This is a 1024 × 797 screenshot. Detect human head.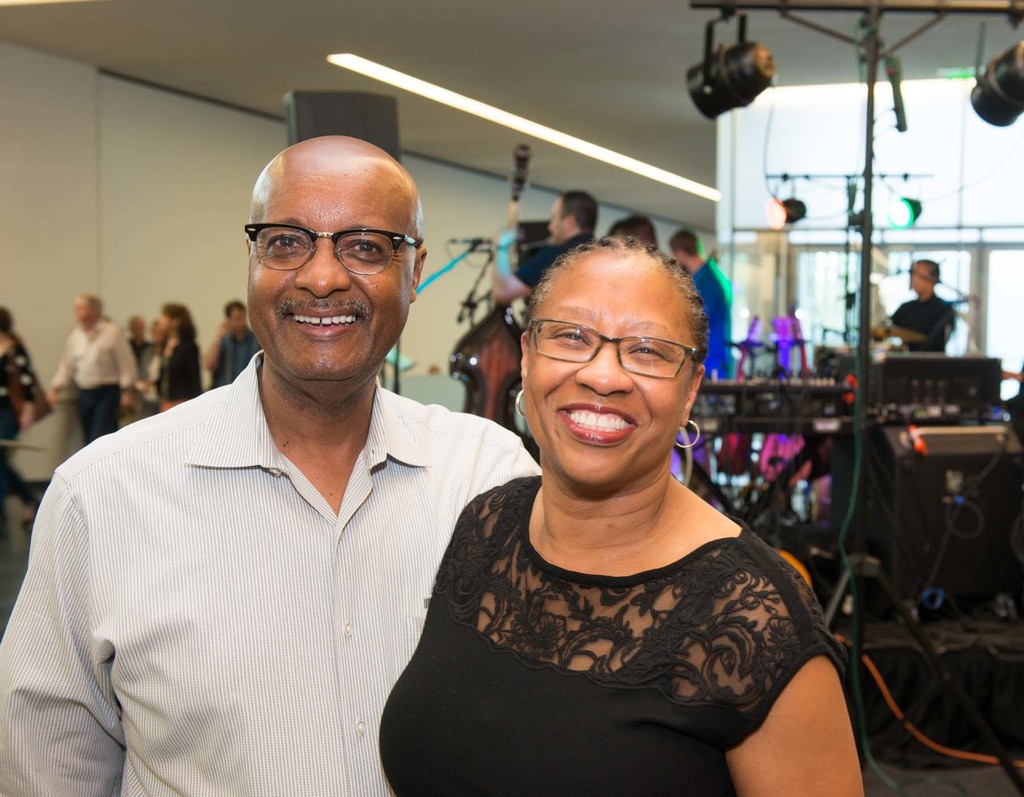
box=[225, 298, 249, 335].
